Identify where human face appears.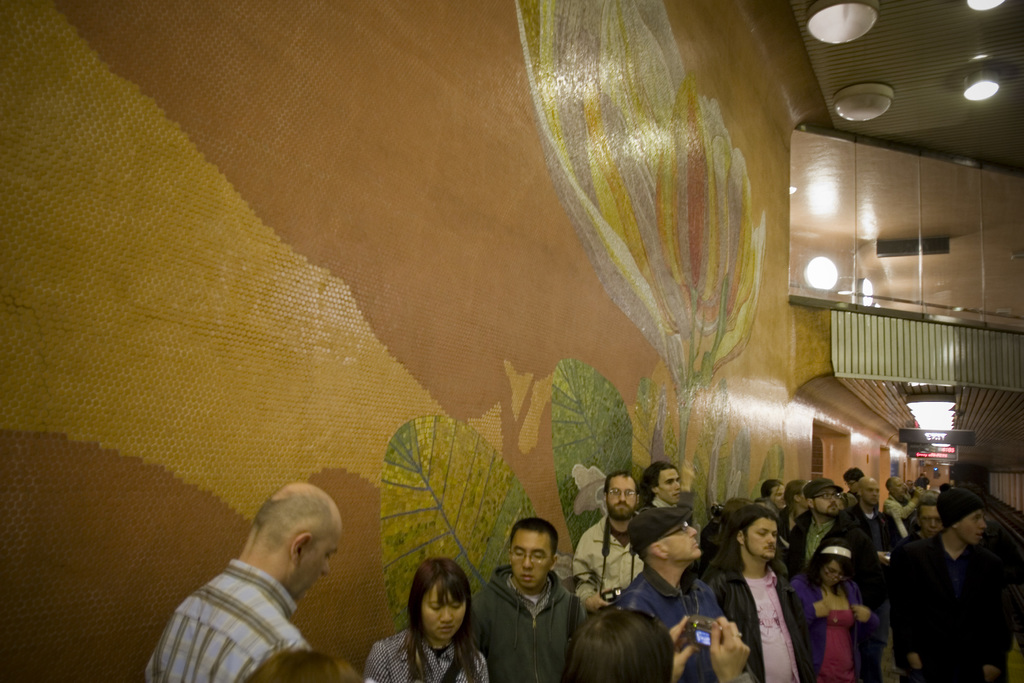
Appears at 820,555,849,588.
